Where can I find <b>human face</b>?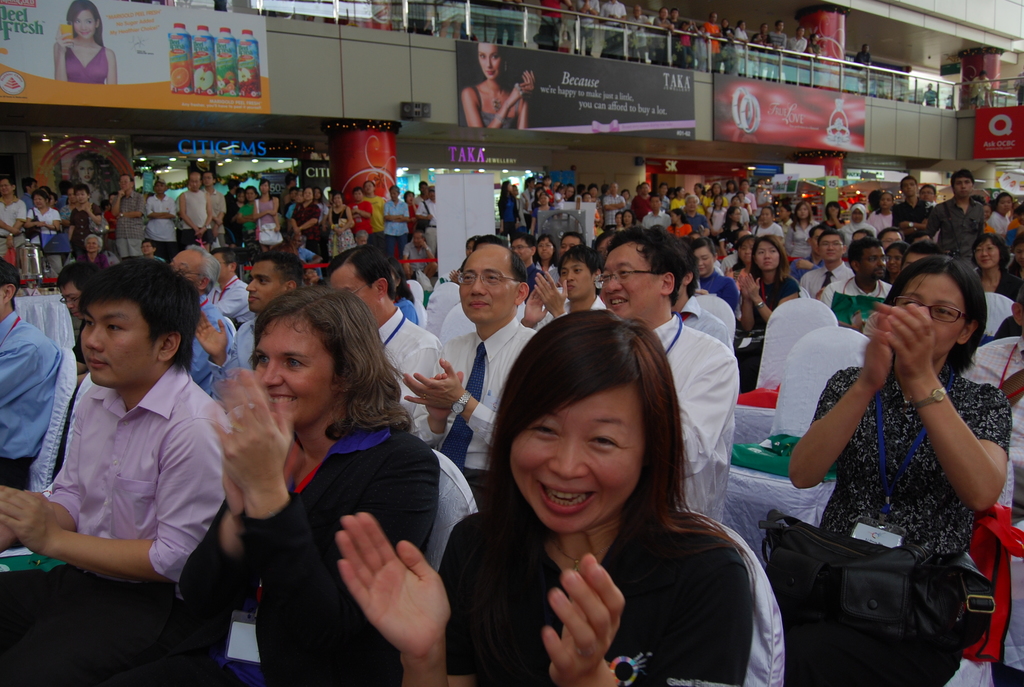
You can find it at box=[954, 177, 972, 195].
